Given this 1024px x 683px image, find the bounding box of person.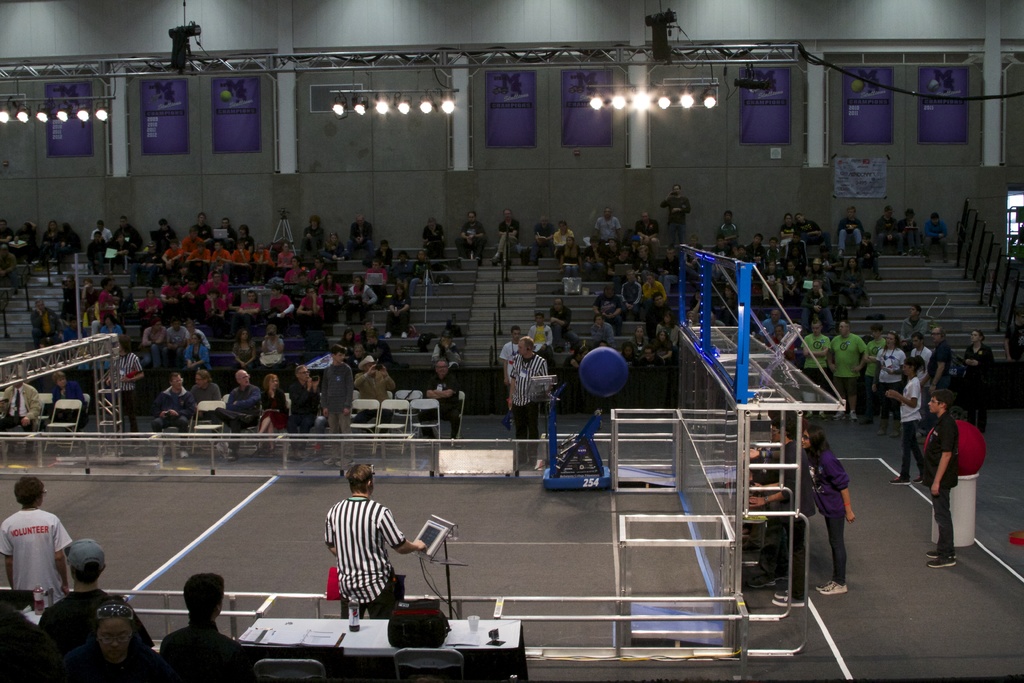
Rect(0, 593, 59, 682).
